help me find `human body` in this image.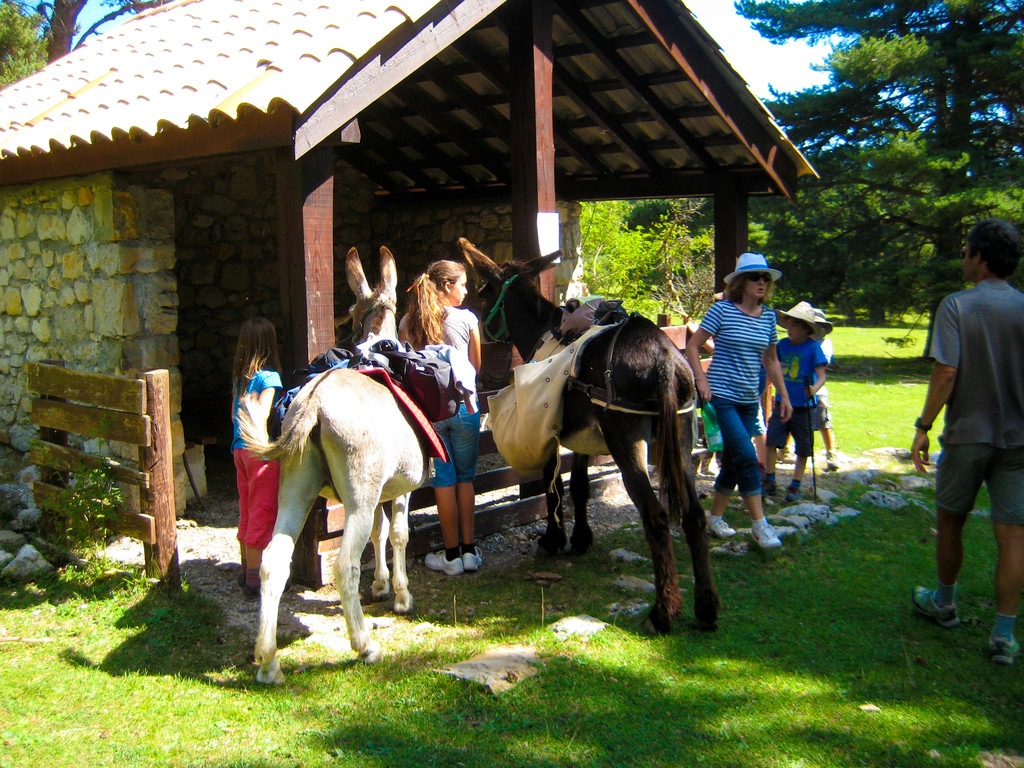
Found it: (x1=923, y1=223, x2=1019, y2=626).
